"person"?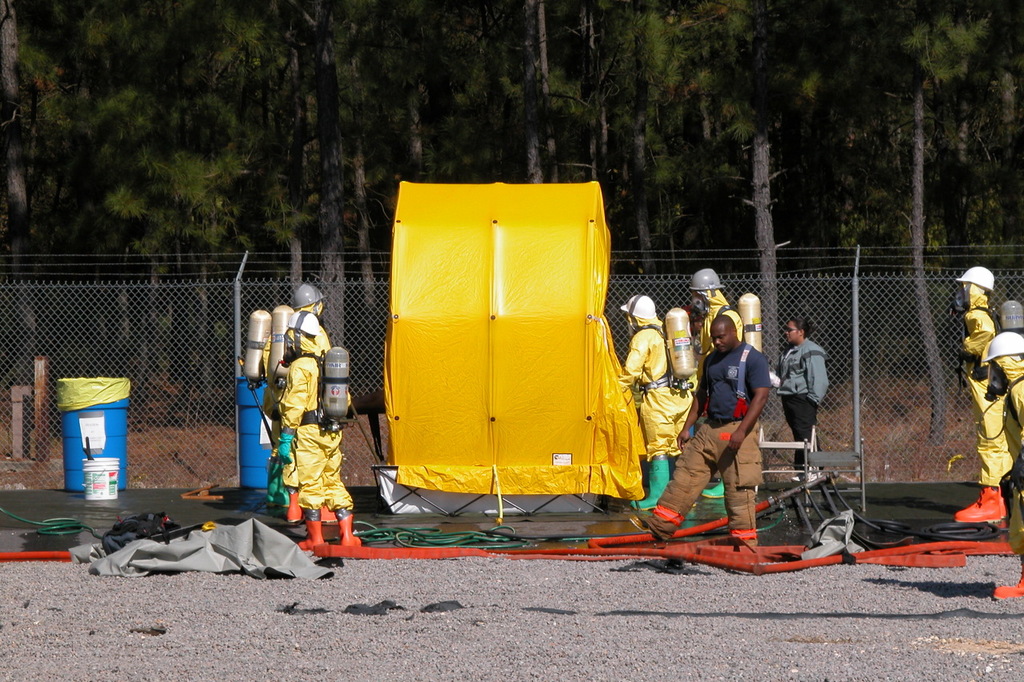
bbox(954, 264, 1001, 518)
